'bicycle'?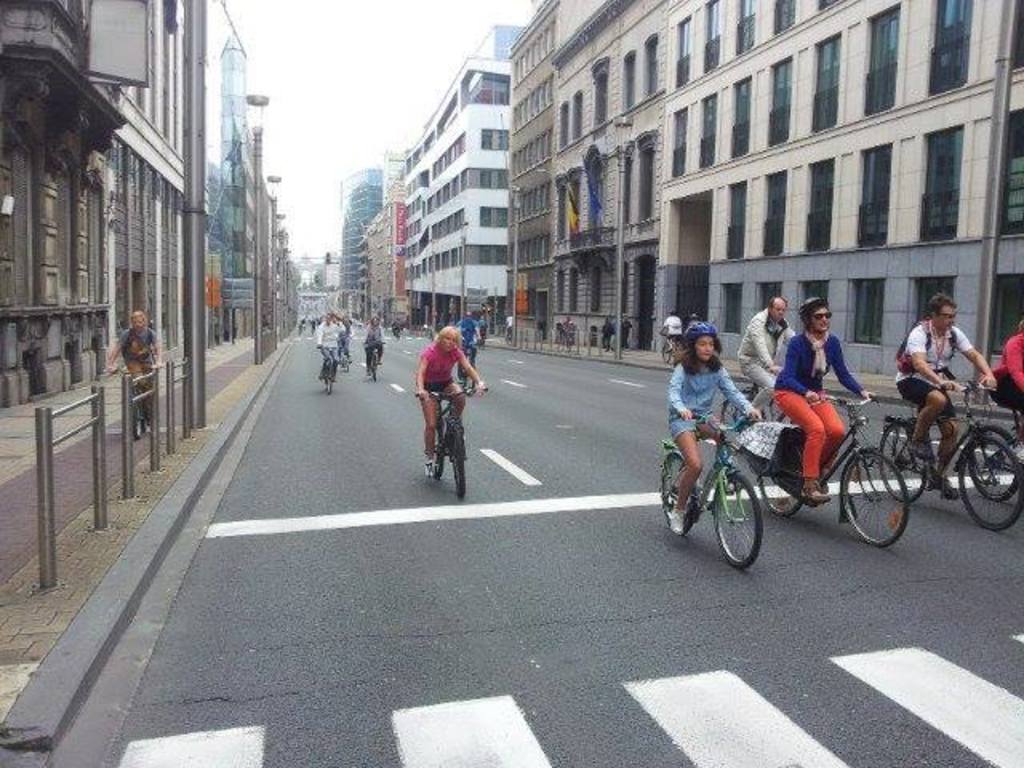
locate(310, 347, 342, 397)
